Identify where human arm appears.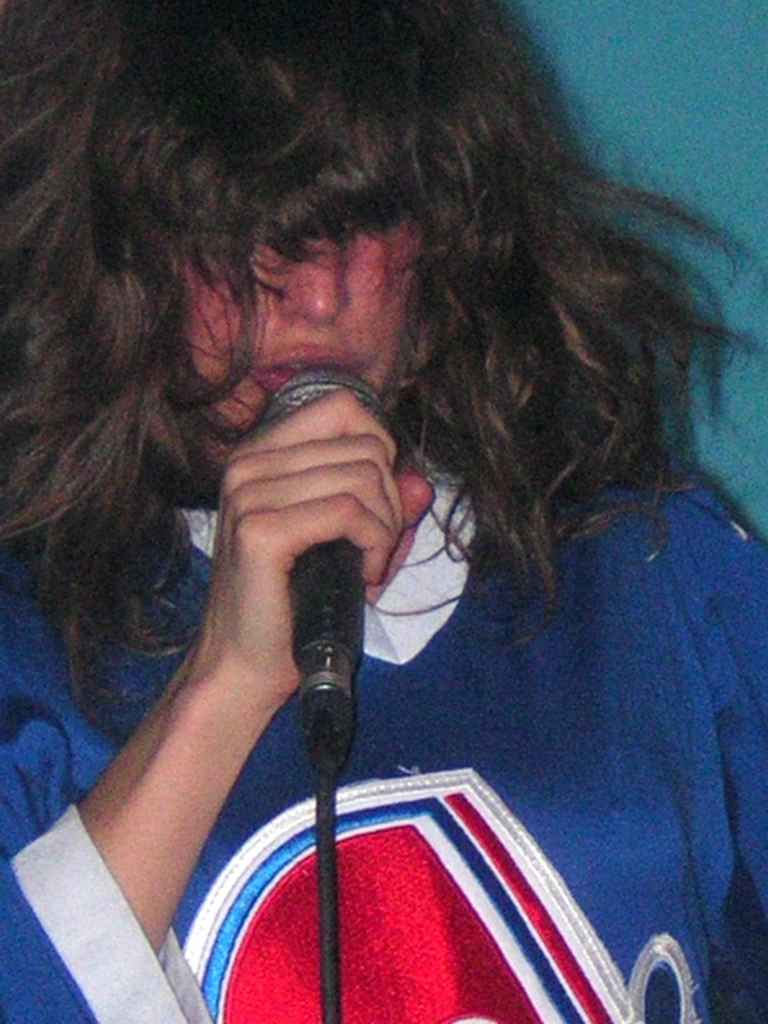
Appears at <bbox>110, 403, 467, 984</bbox>.
